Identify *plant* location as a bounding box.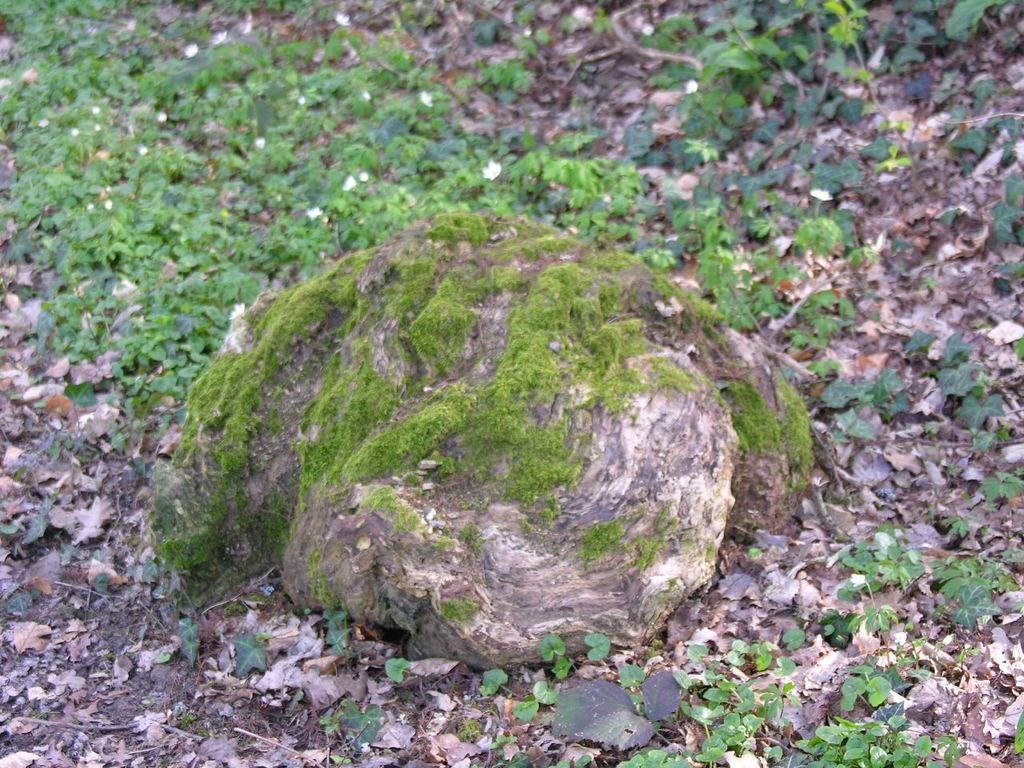
390:496:418:544.
